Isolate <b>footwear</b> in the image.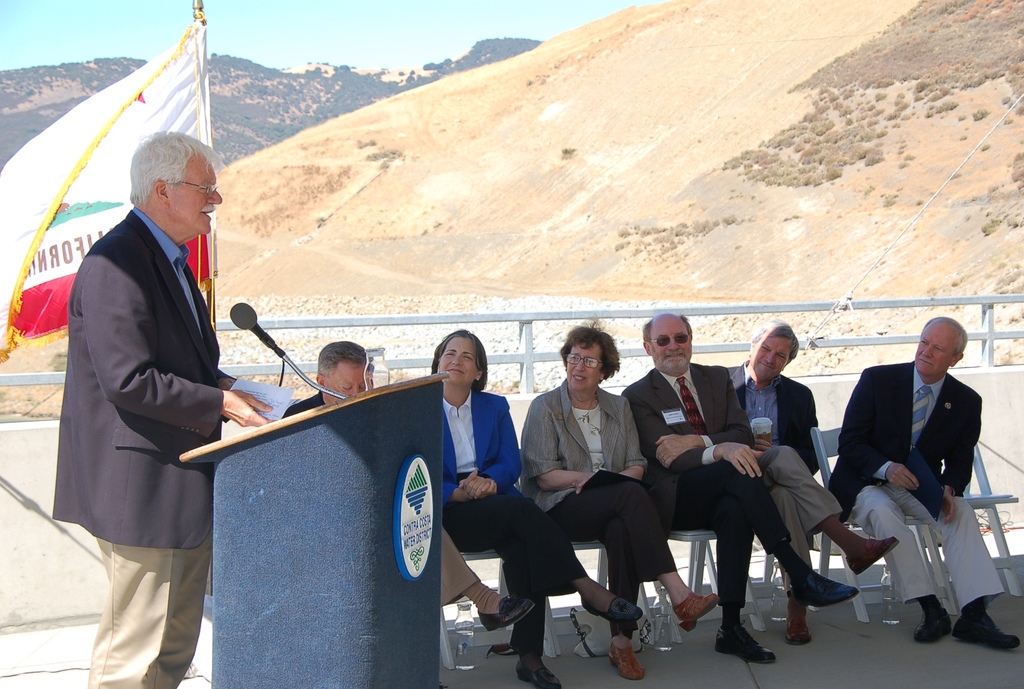
Isolated region: x1=780, y1=601, x2=806, y2=649.
